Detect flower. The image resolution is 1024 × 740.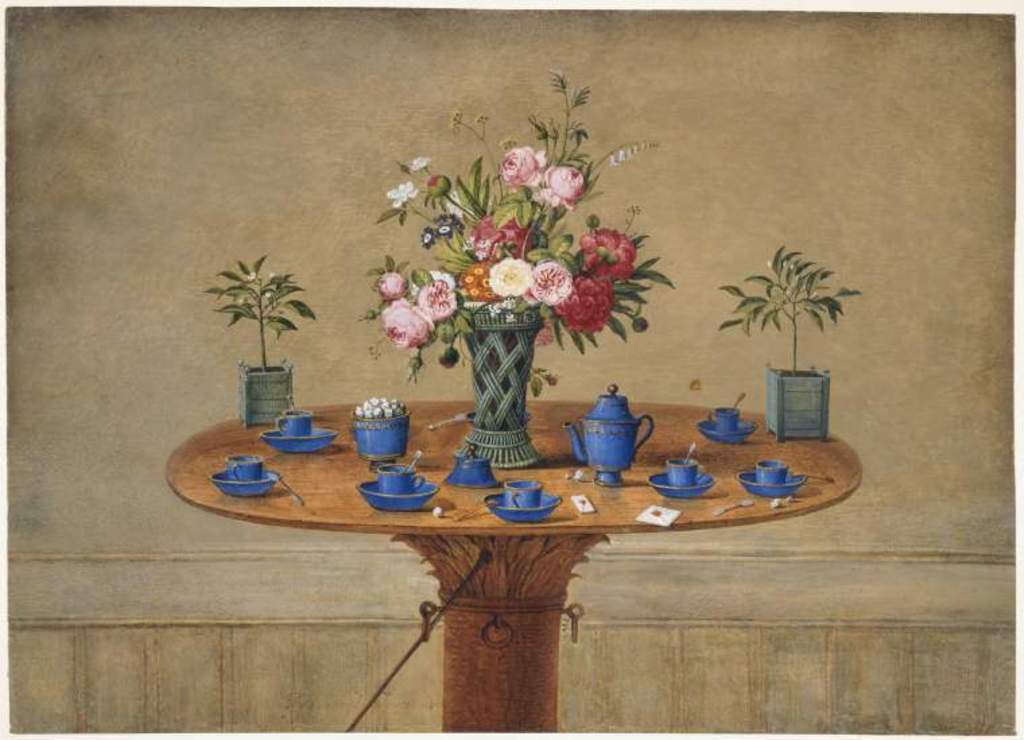
<bbox>433, 214, 451, 236</bbox>.
